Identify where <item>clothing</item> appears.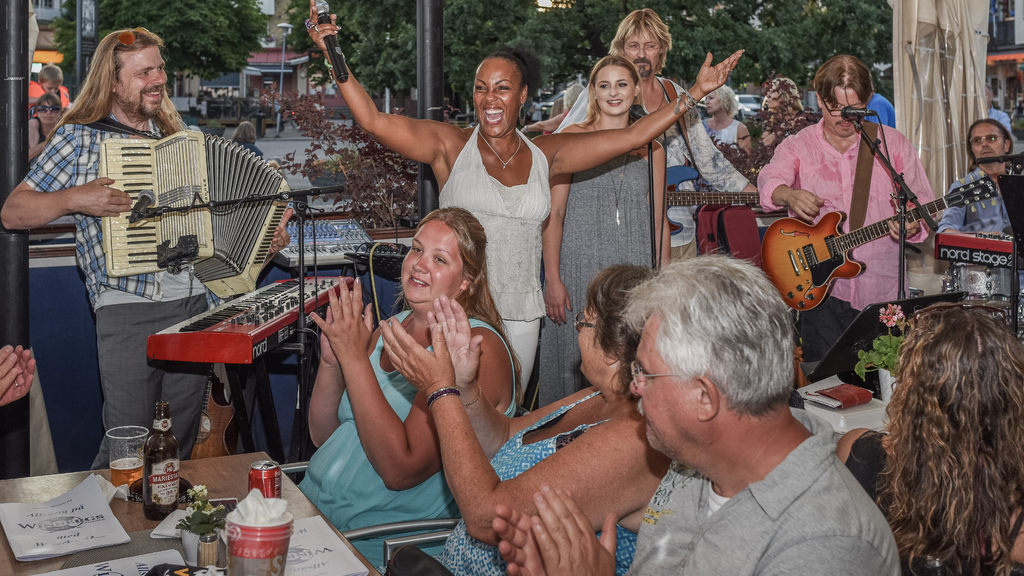
Appears at Rect(862, 89, 903, 127).
